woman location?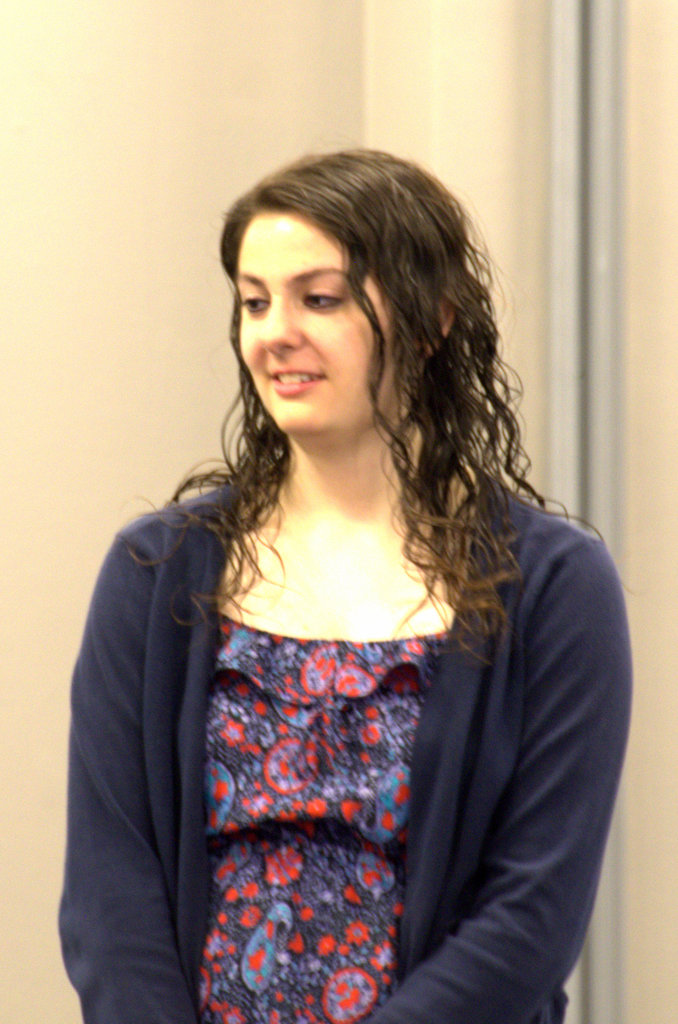
{"x1": 56, "y1": 144, "x2": 629, "y2": 1023}
